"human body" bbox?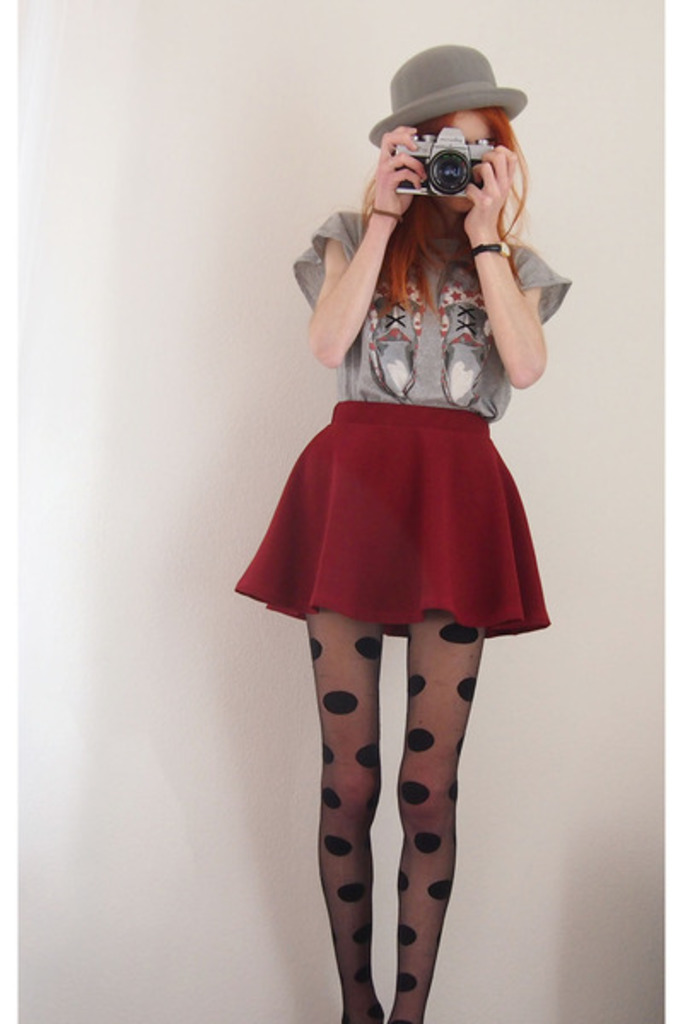
213, 32, 553, 1023
